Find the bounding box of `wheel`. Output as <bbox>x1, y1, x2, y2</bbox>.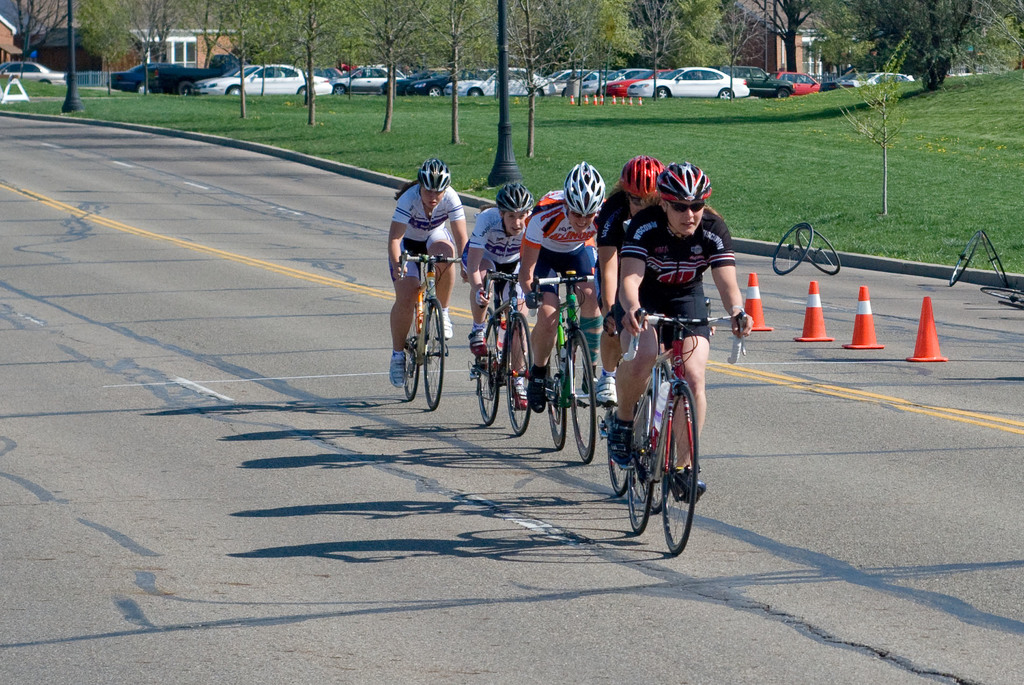
<bbox>765, 222, 812, 275</bbox>.
